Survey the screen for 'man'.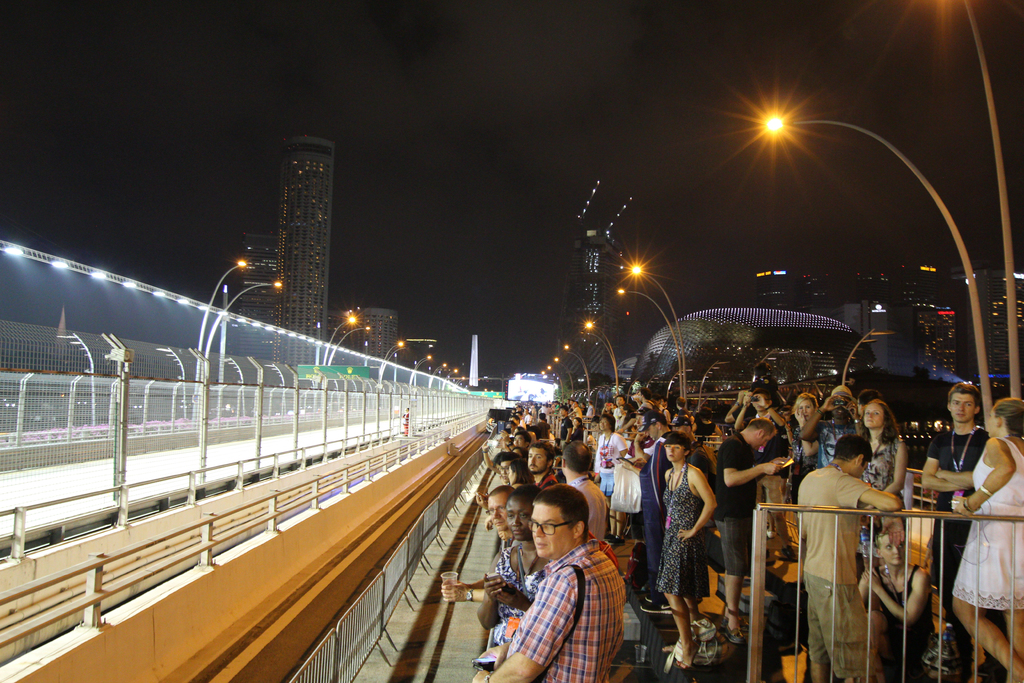
Survey found: Rect(636, 384, 659, 418).
